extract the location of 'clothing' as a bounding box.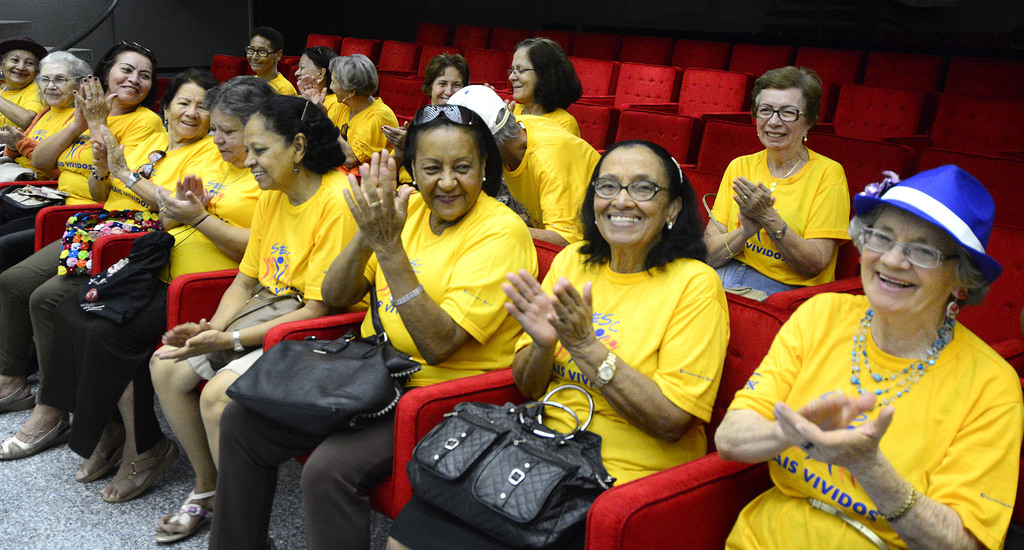
locate(339, 97, 403, 160).
